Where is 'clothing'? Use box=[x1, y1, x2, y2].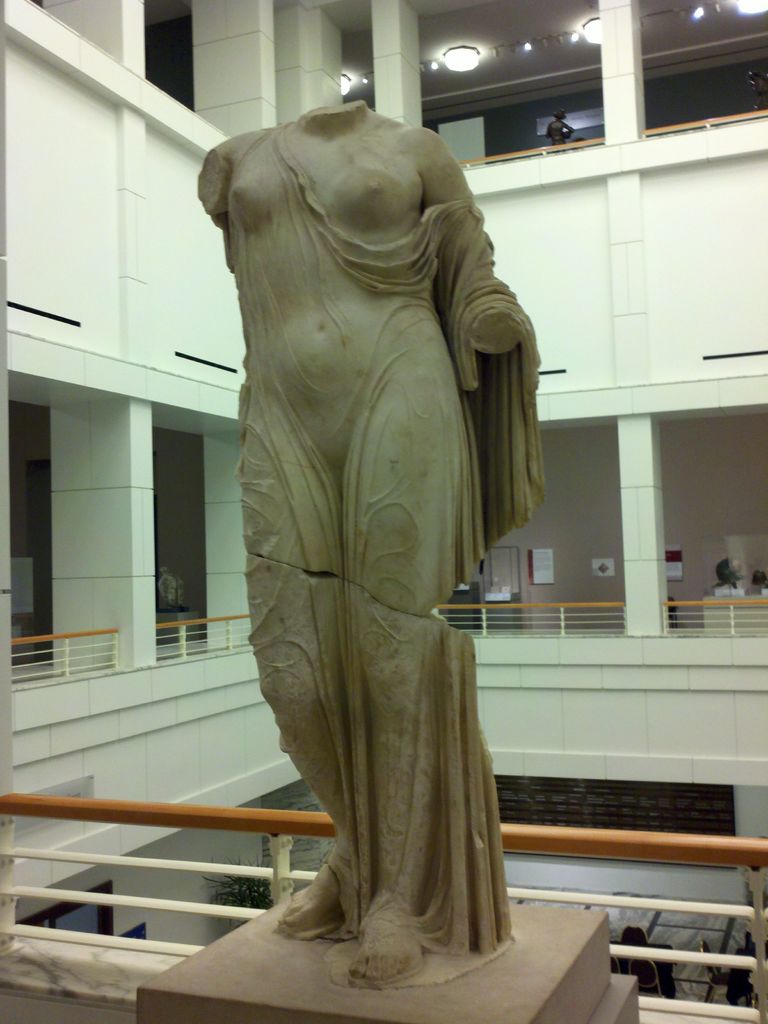
box=[714, 588, 743, 595].
